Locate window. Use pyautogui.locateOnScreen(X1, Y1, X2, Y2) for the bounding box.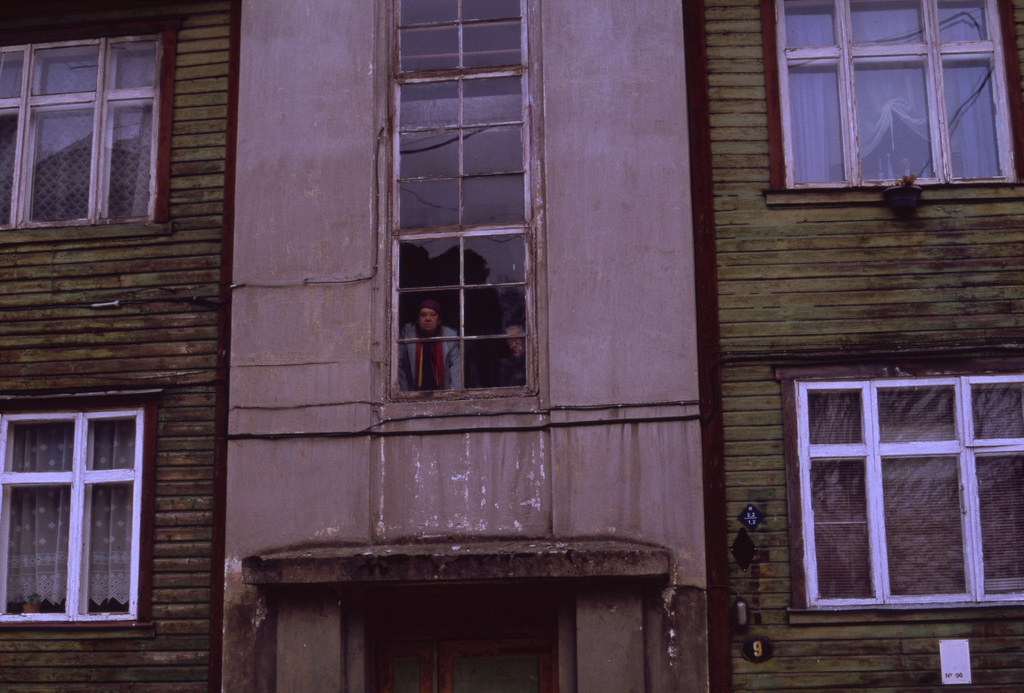
pyautogui.locateOnScreen(760, 1, 1023, 204).
